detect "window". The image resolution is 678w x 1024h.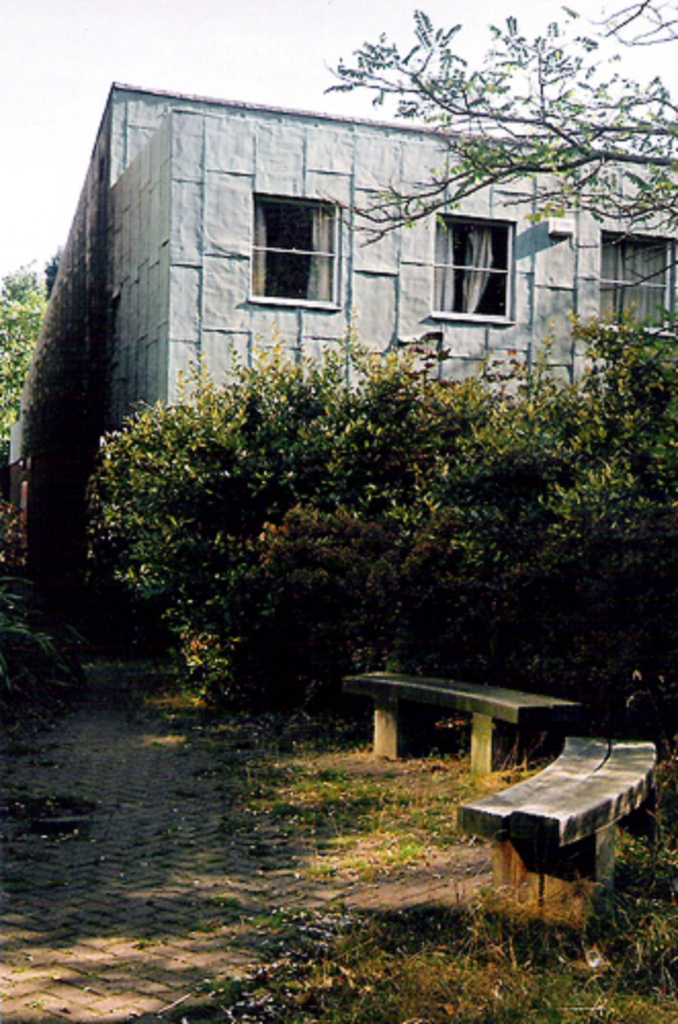
430,217,516,328.
